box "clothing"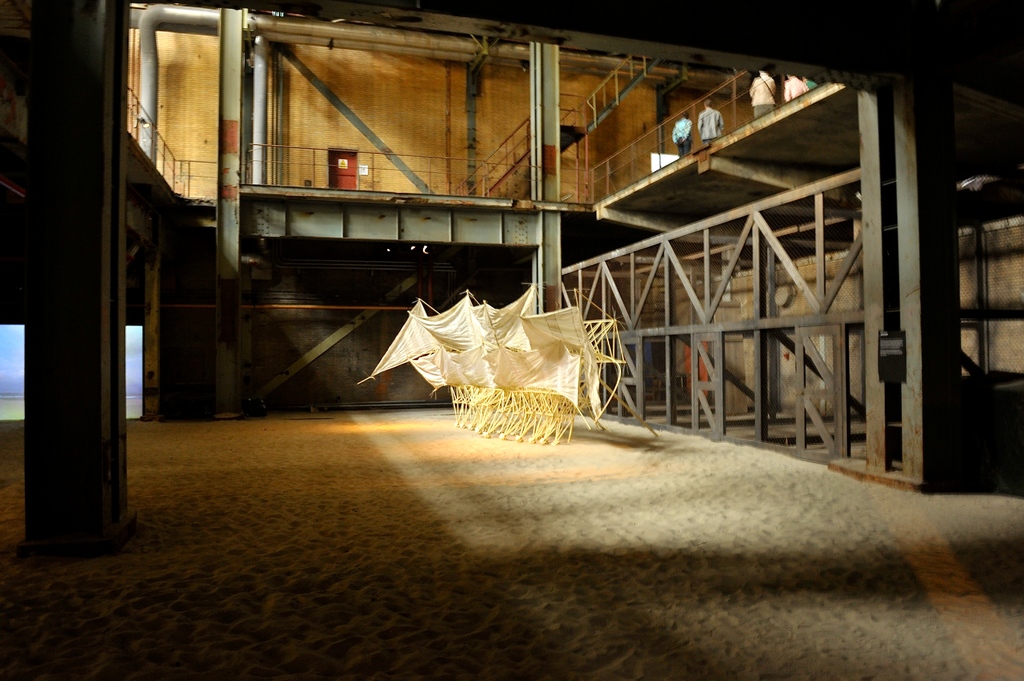
[673,117,695,156]
